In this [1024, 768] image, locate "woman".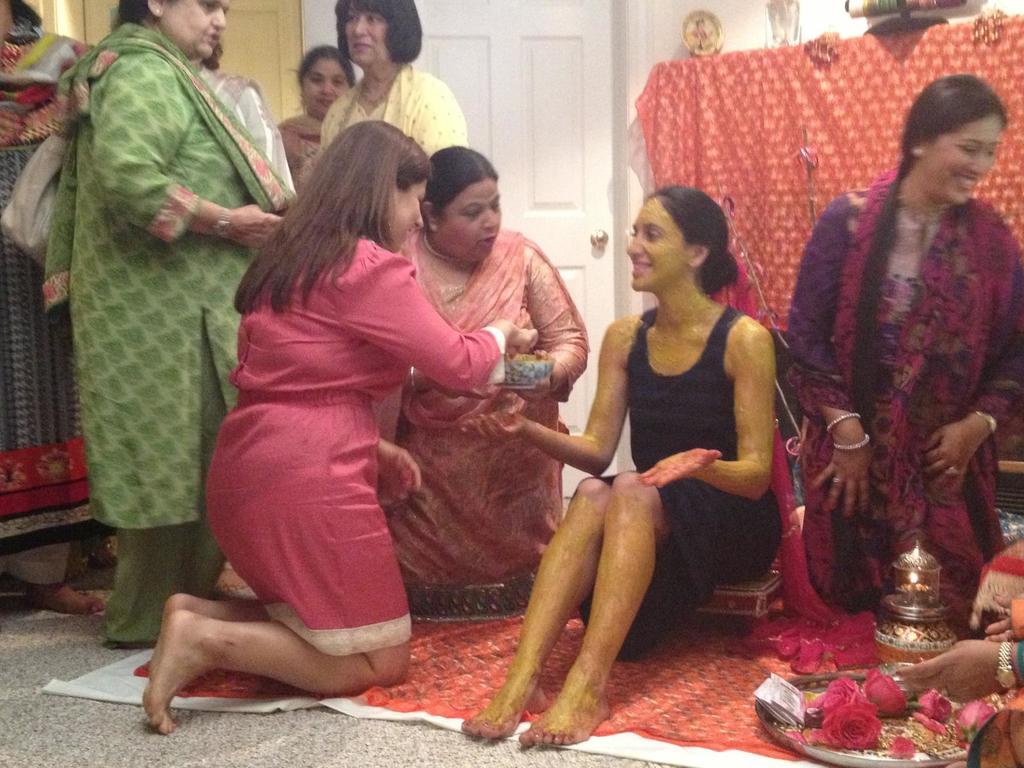
Bounding box: l=457, t=181, r=780, b=748.
